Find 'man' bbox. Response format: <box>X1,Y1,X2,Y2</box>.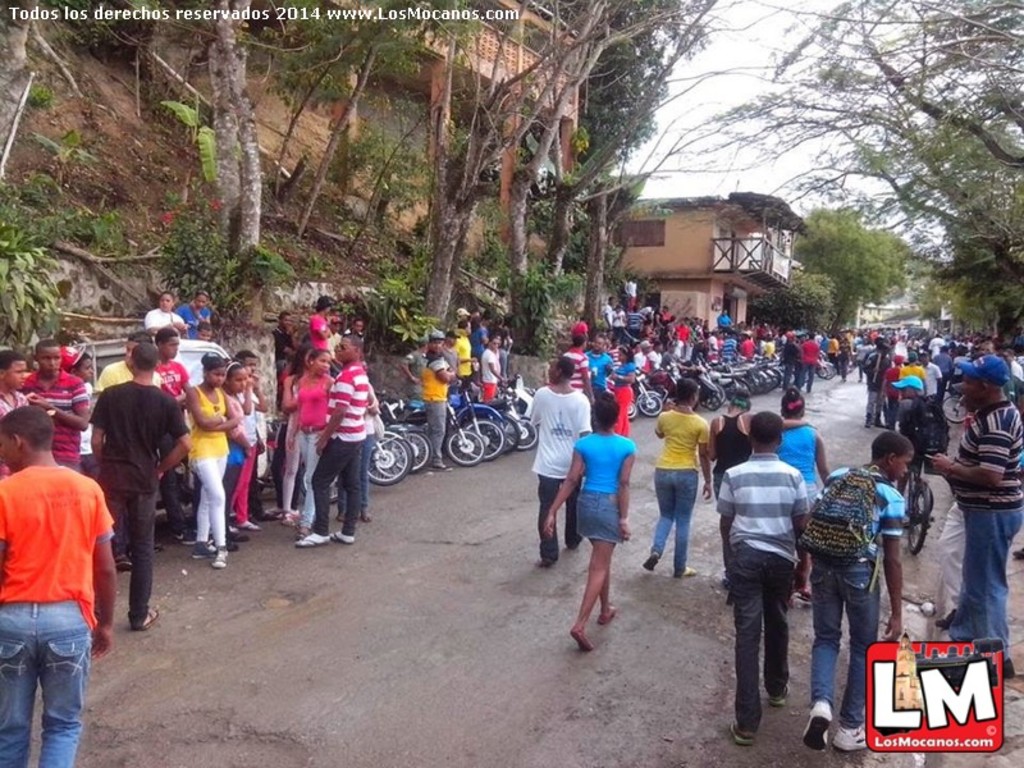
<box>585,338,613,398</box>.
